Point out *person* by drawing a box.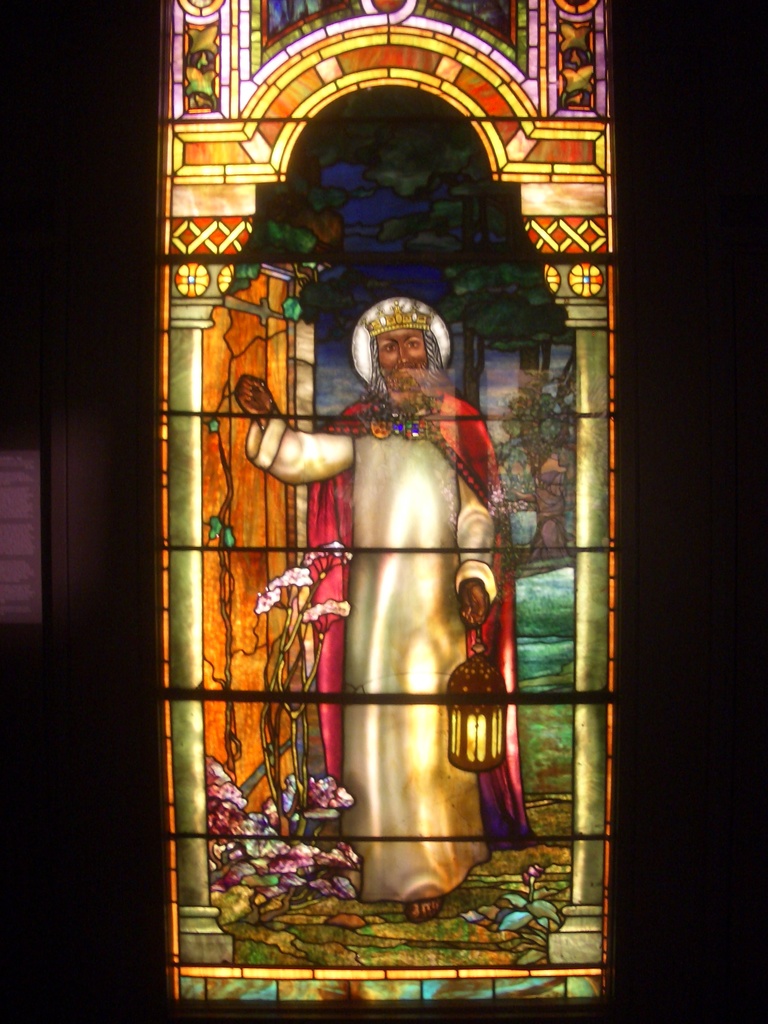
<box>234,295,516,925</box>.
